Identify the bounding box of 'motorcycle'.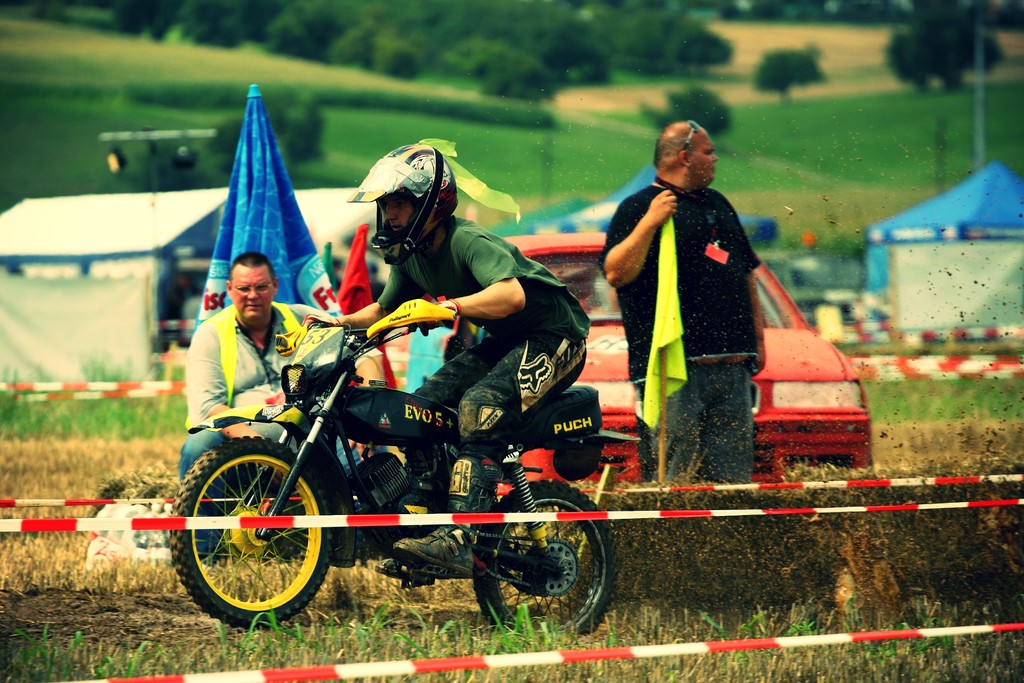
box=[173, 308, 639, 645].
